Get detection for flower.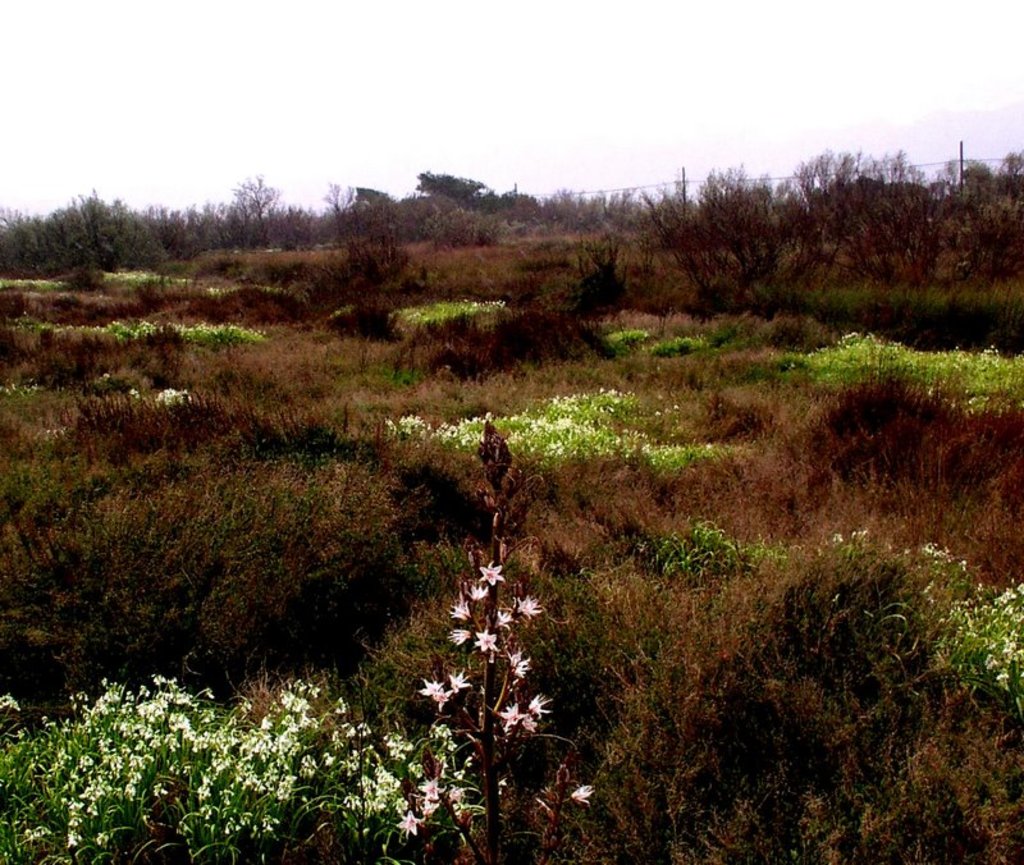
Detection: [left=466, top=581, right=490, bottom=601].
